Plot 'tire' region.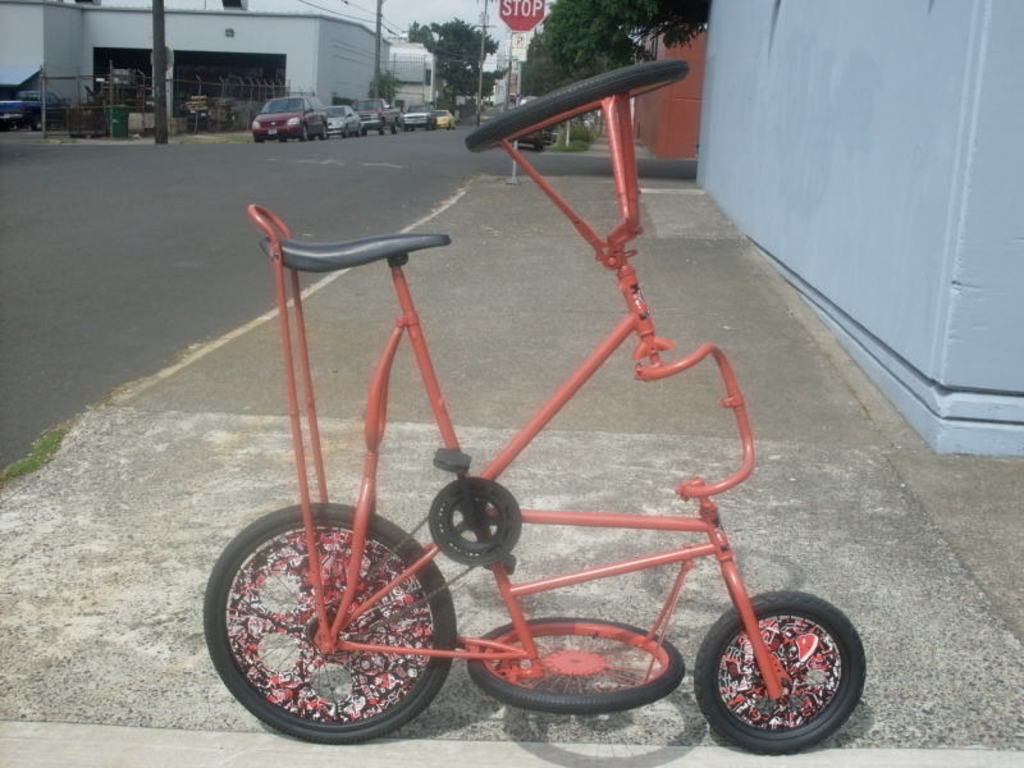
Plotted at (340,124,355,142).
